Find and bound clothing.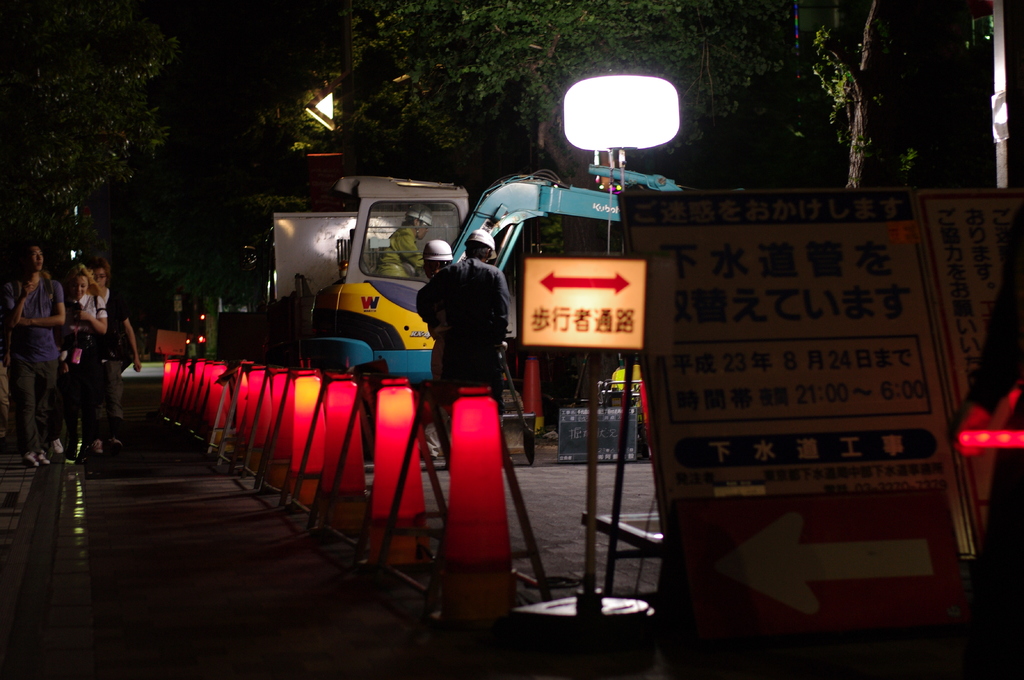
Bound: BBox(426, 305, 448, 459).
